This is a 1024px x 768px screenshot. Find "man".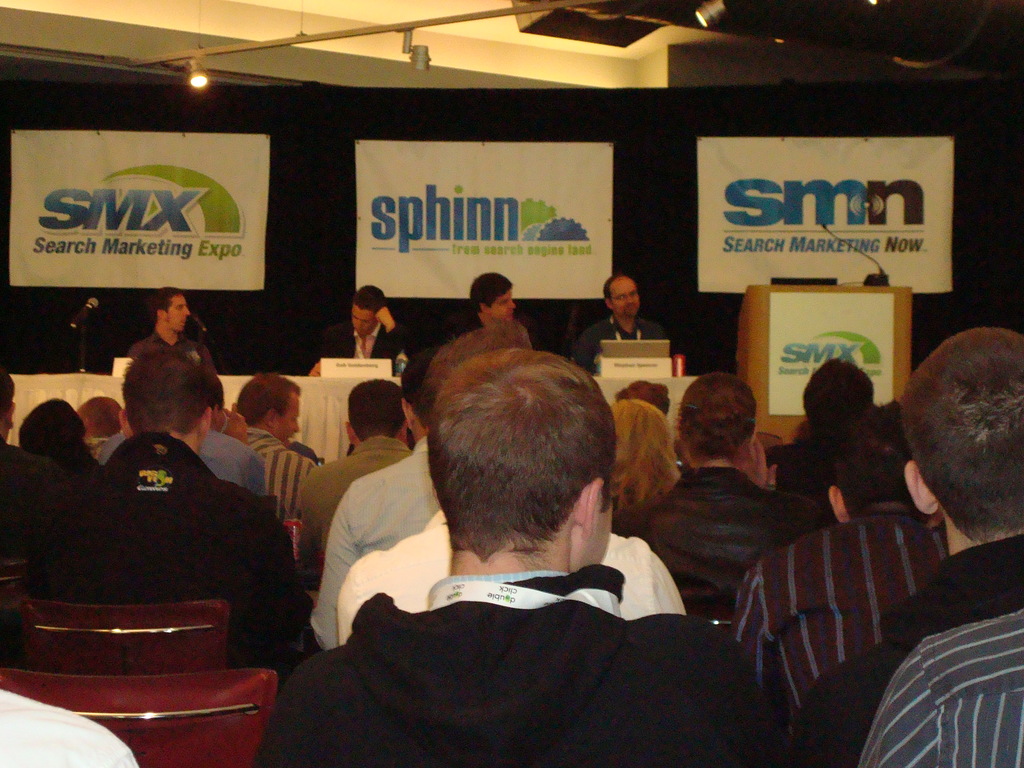
Bounding box: x1=618 y1=372 x2=815 y2=628.
